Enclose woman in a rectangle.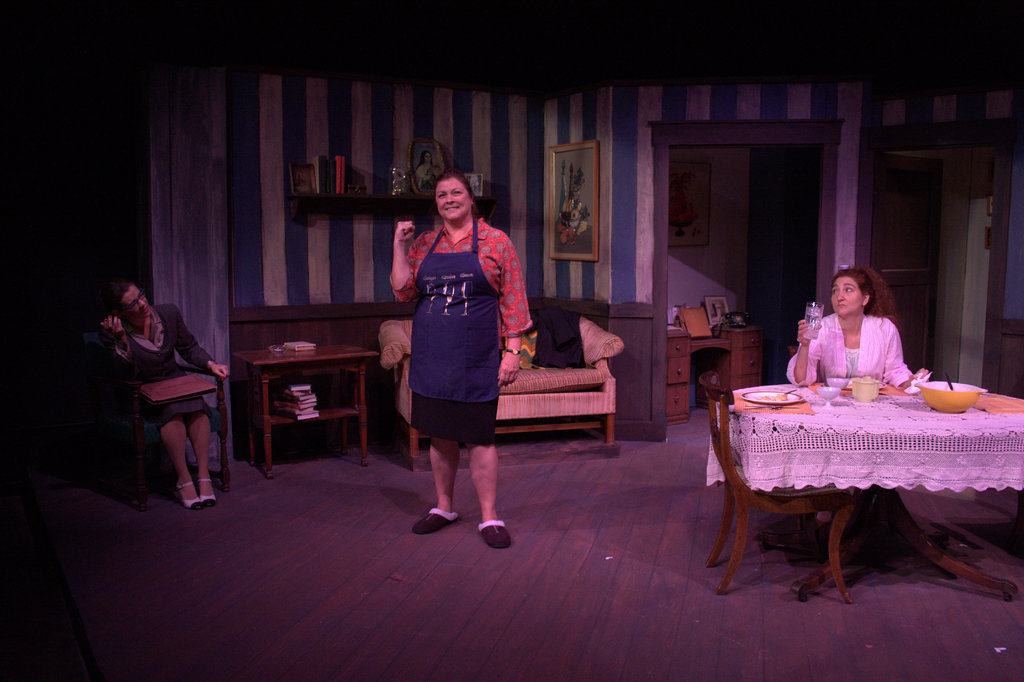
l=784, t=264, r=916, b=530.
